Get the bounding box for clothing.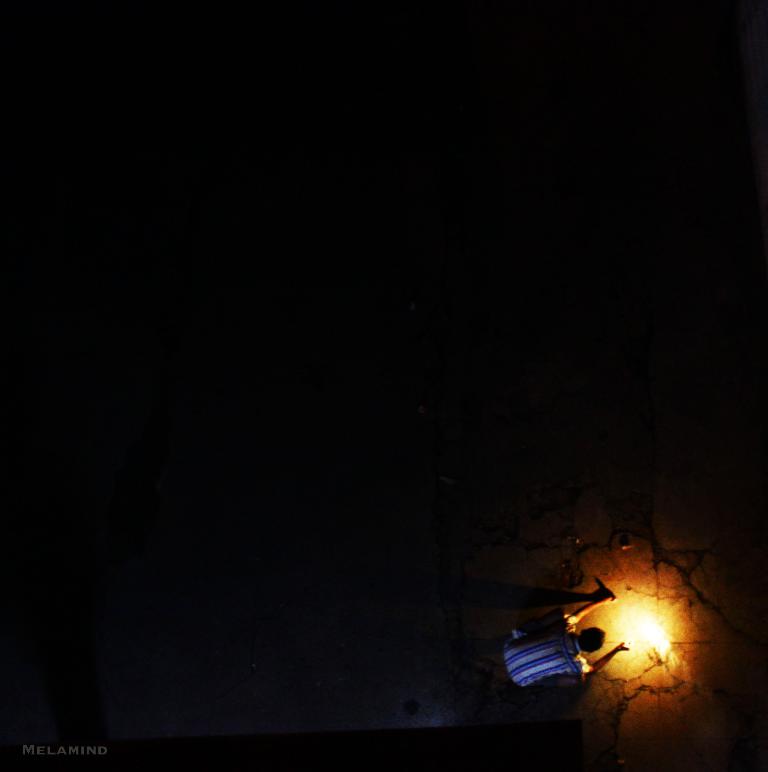
box(491, 616, 593, 702).
